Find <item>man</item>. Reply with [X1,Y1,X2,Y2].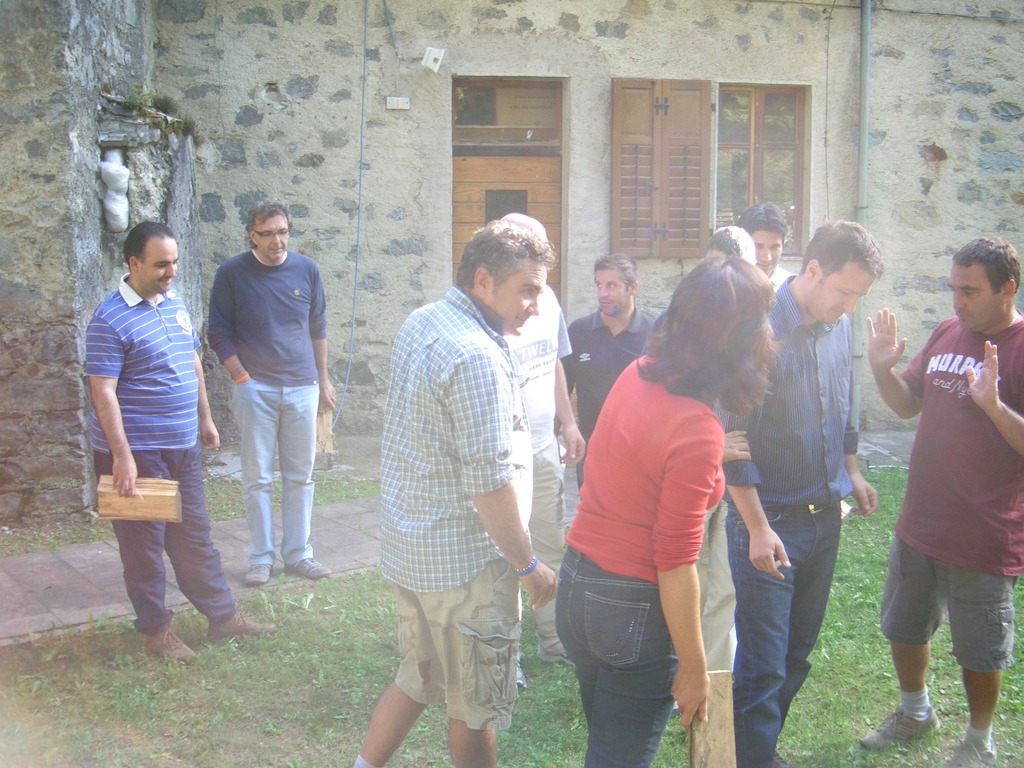
[491,214,578,687].
